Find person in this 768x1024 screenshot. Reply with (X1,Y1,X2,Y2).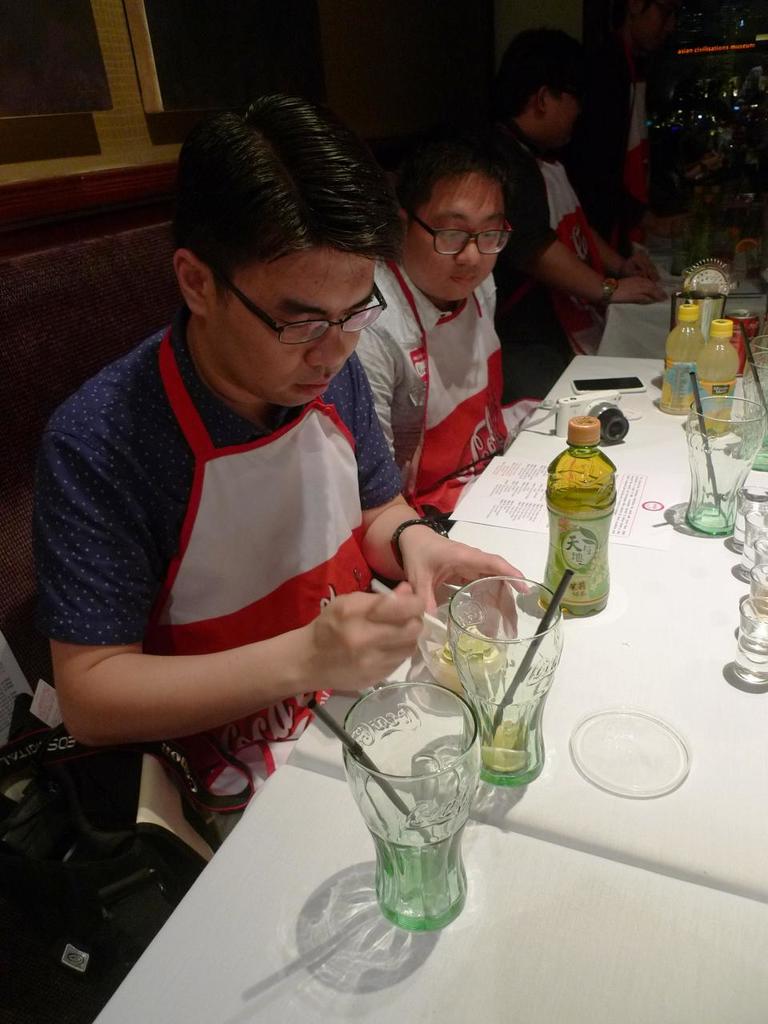
(494,46,670,366).
